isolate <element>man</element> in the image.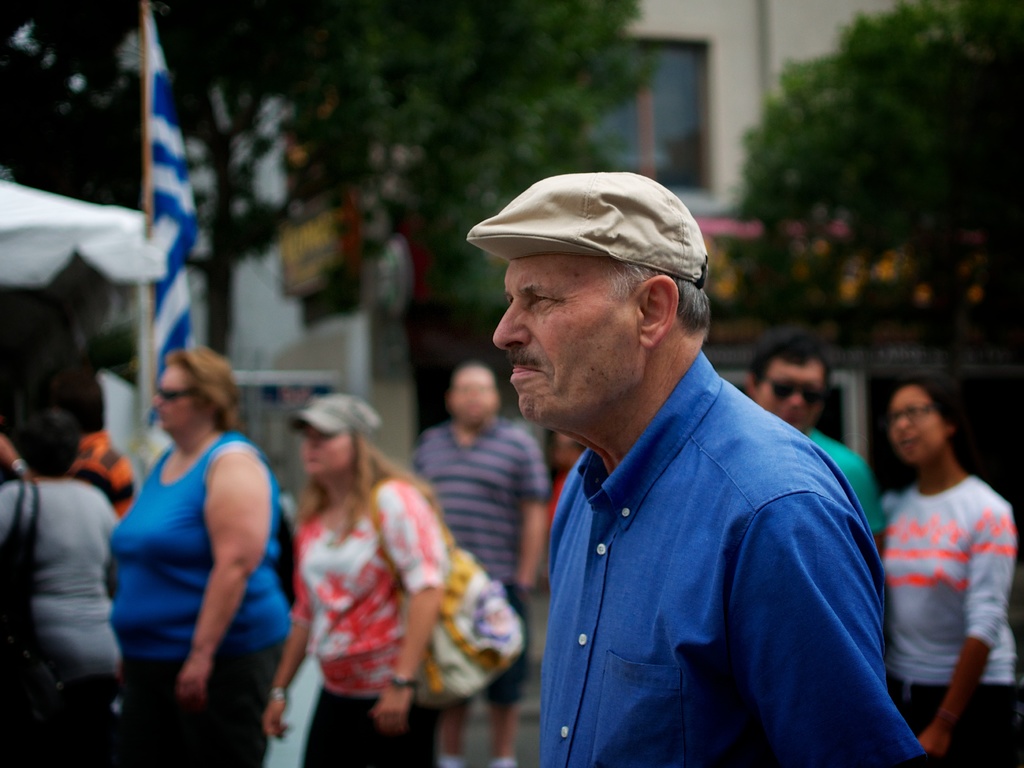
Isolated region: bbox=[733, 329, 880, 564].
